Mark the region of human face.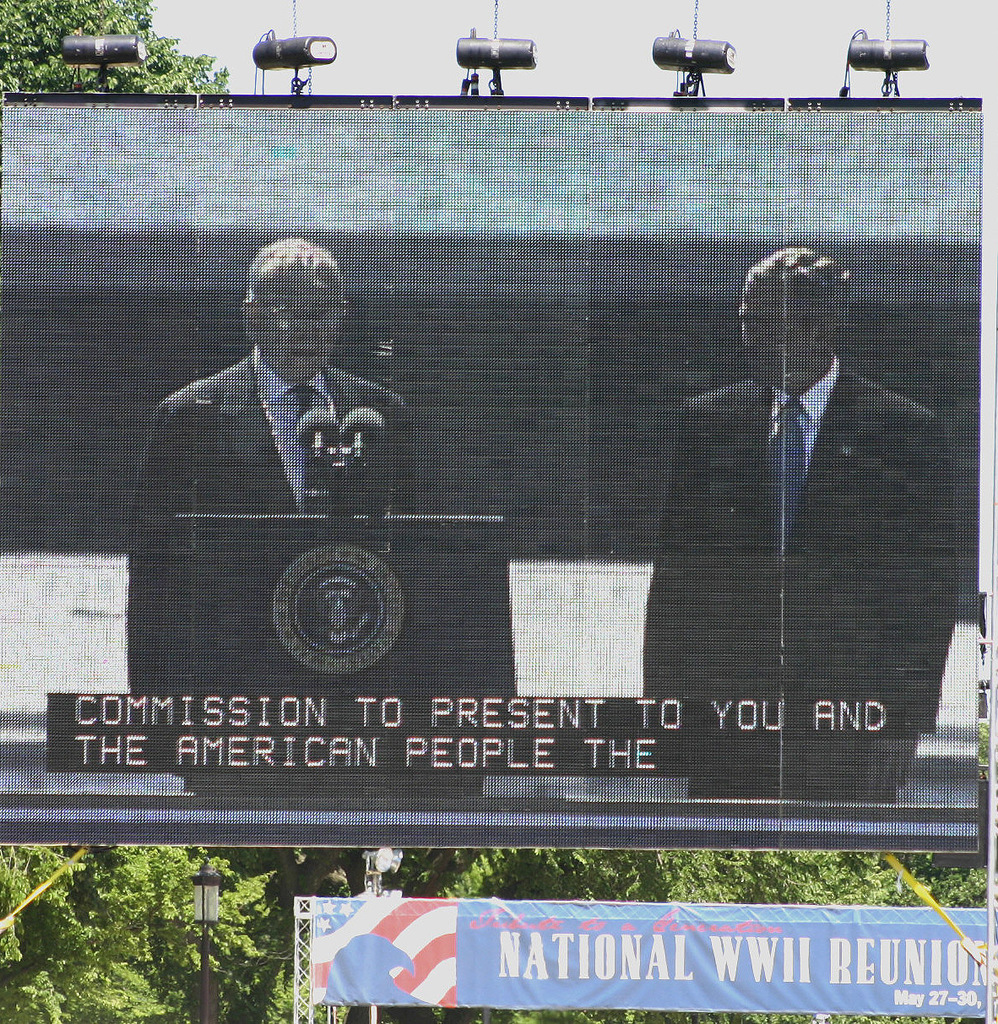
Region: [737,274,813,378].
